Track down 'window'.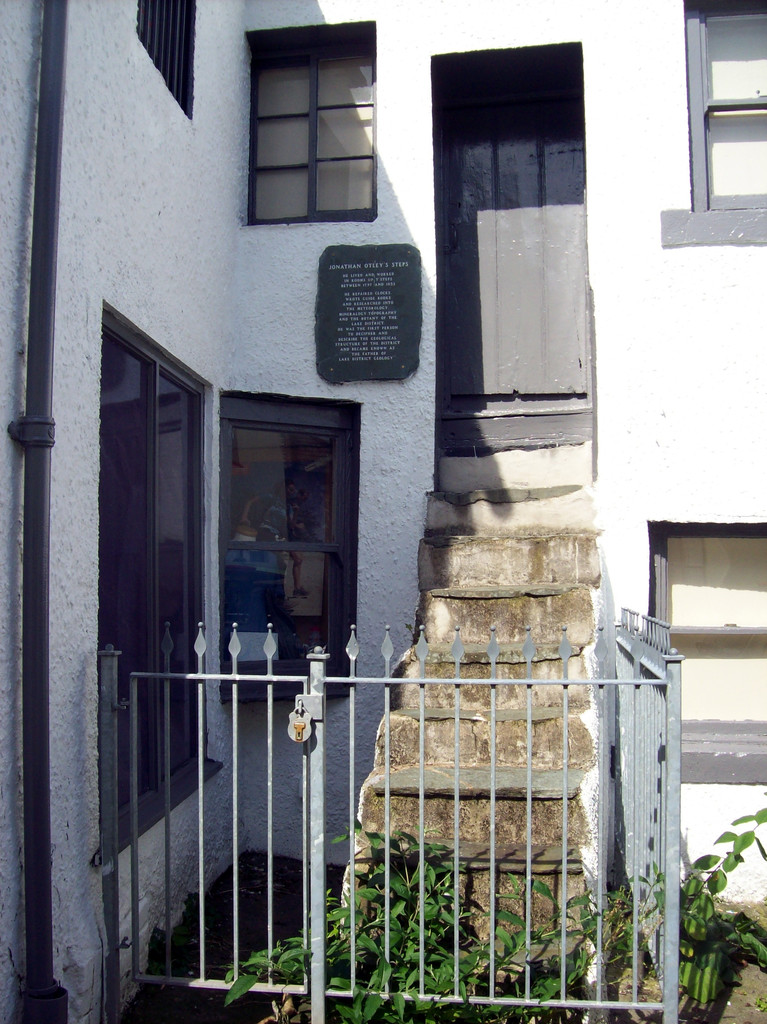
Tracked to detection(238, 20, 375, 230).
